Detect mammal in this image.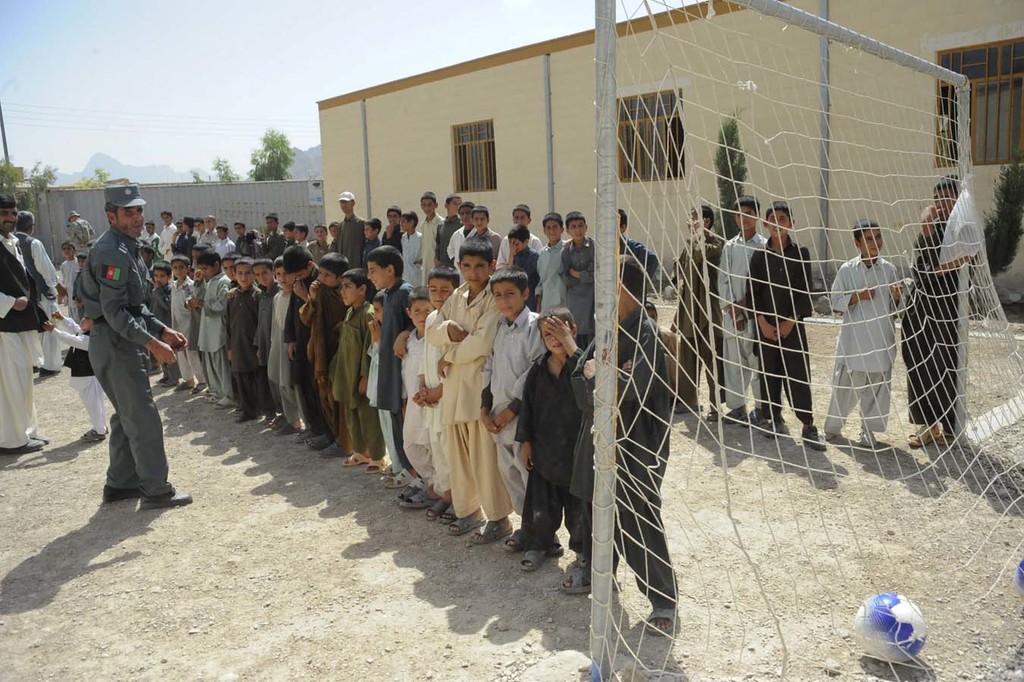
Detection: <box>64,210,93,256</box>.
